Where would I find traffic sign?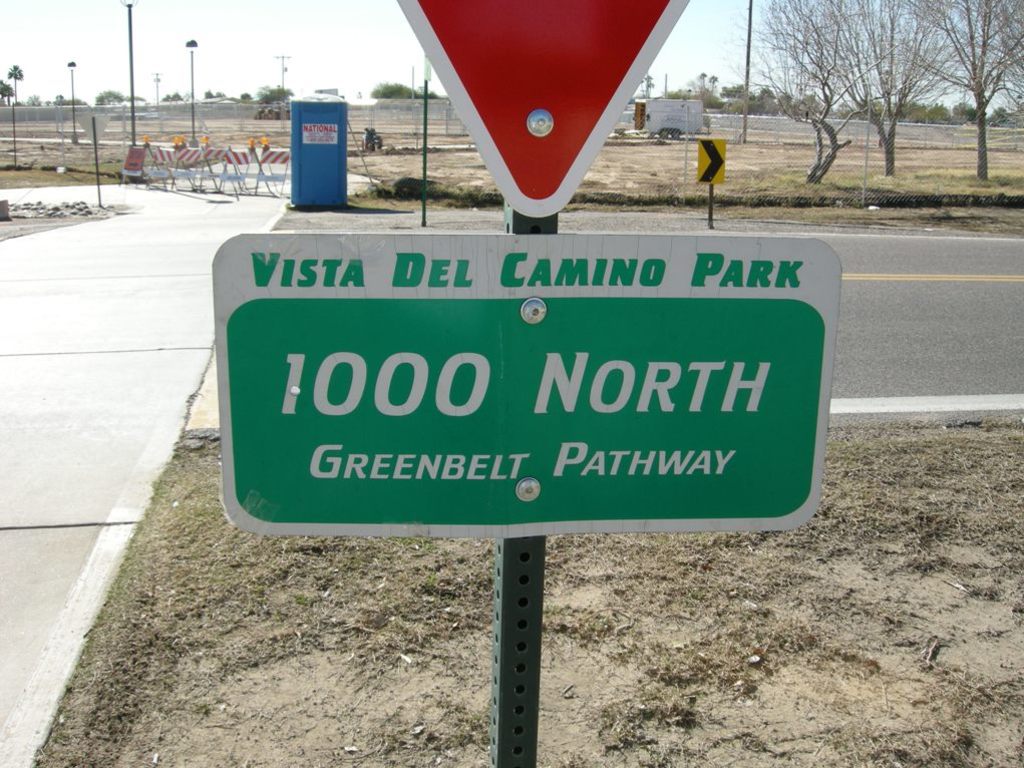
At (x1=210, y1=224, x2=842, y2=545).
